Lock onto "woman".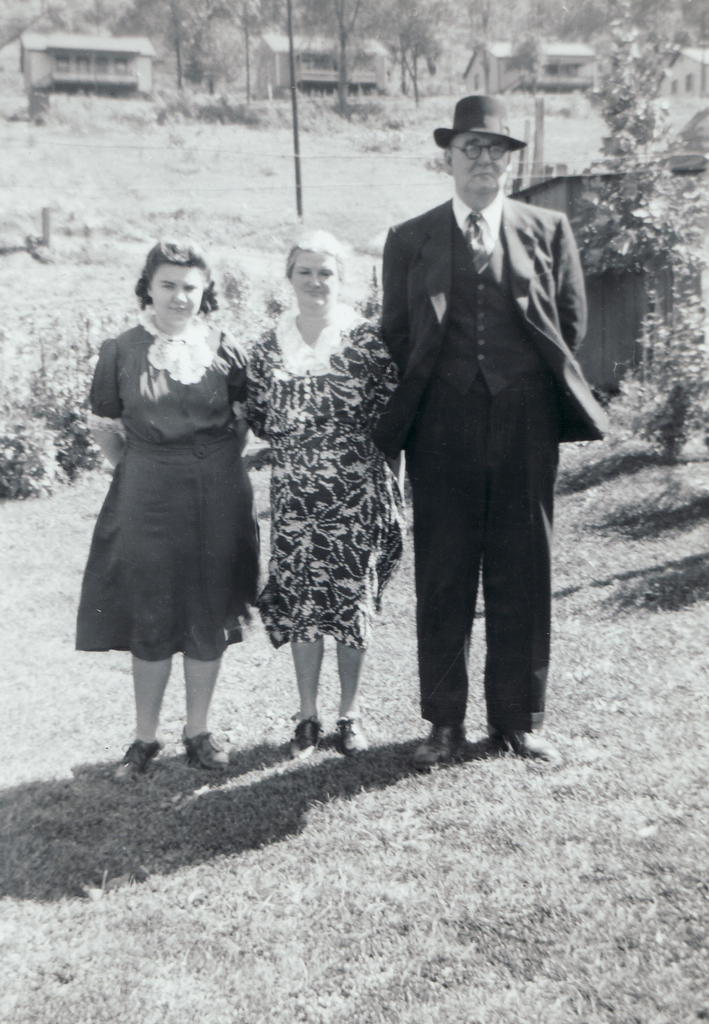
Locked: box(70, 239, 265, 770).
